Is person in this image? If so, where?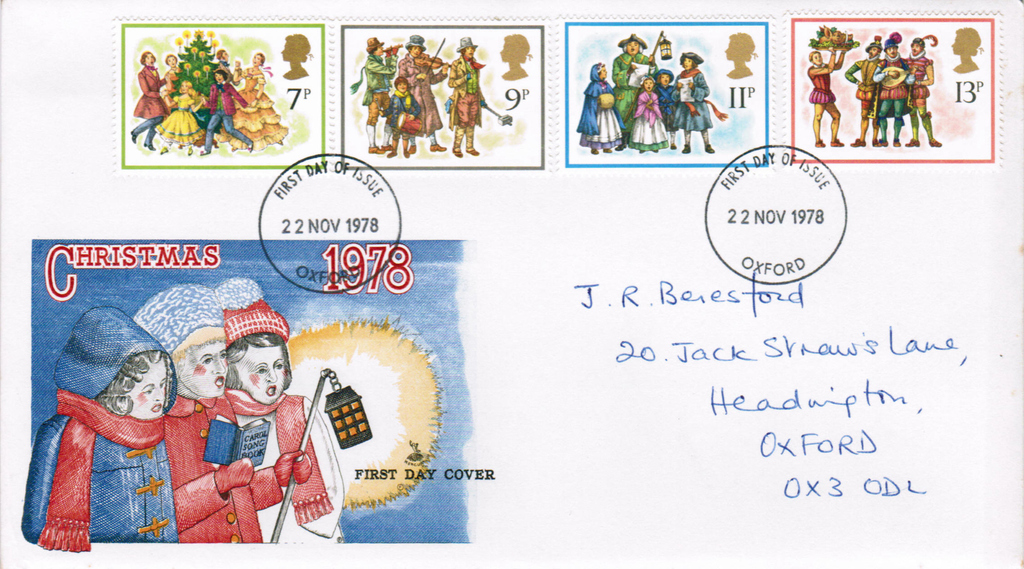
Yes, at 128:55:164:155.
